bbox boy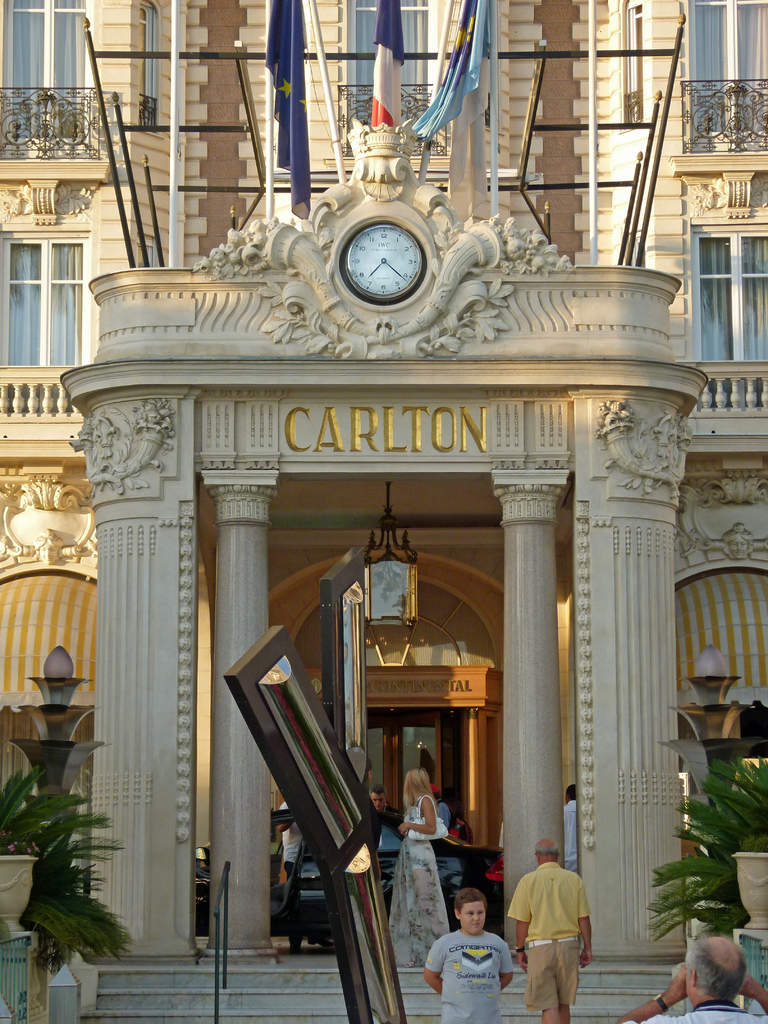
bbox=(440, 895, 531, 1012)
